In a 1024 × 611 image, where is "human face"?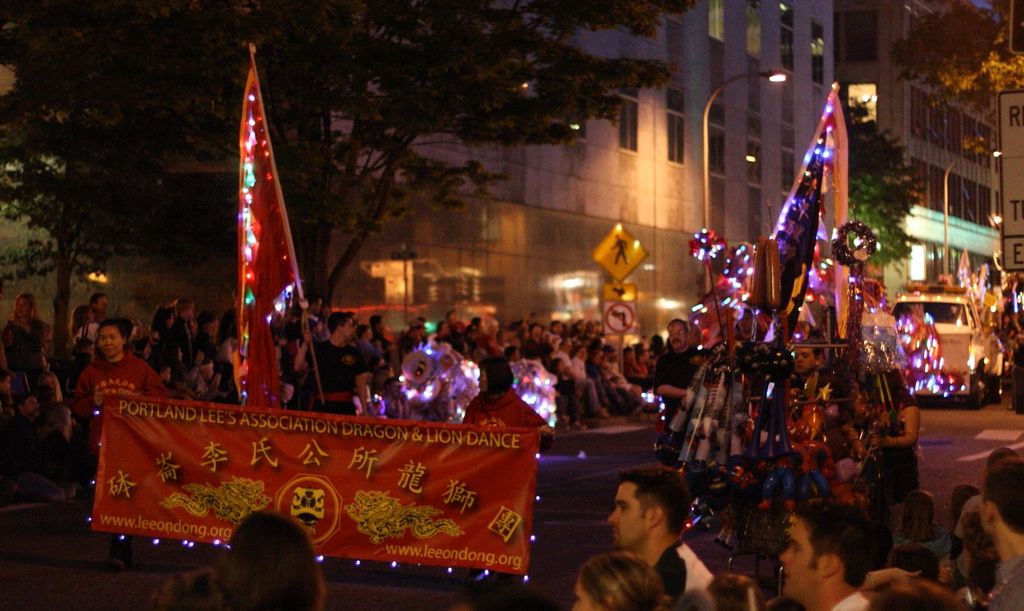
select_region(476, 369, 488, 393).
